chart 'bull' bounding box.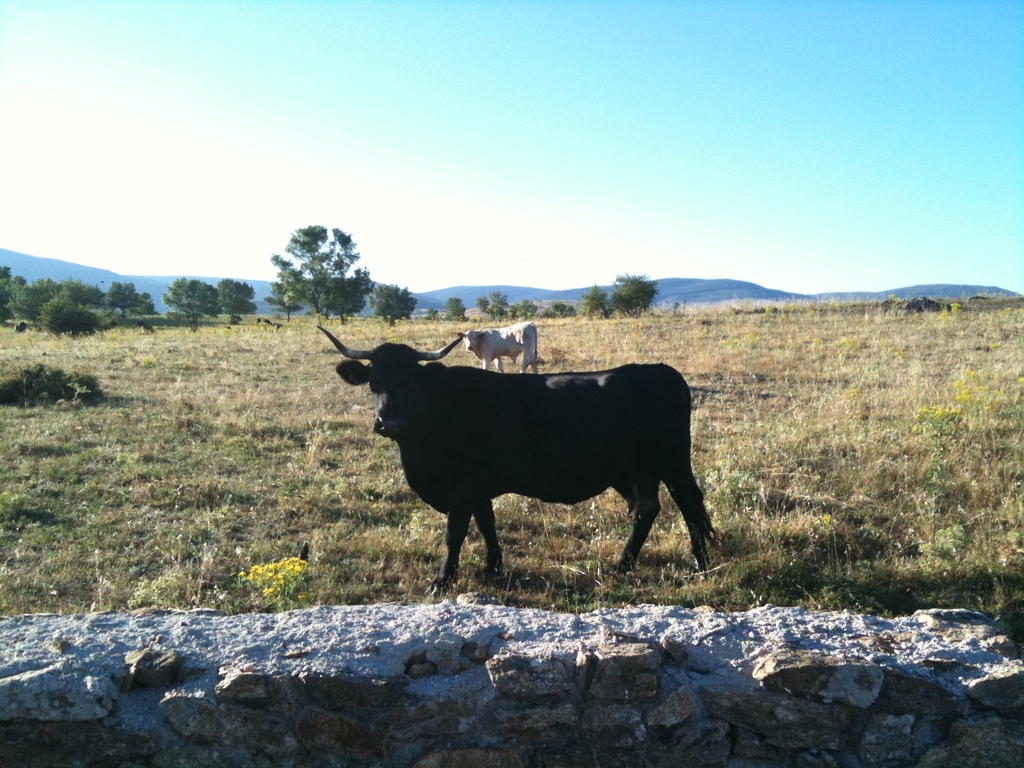
Charted: left=456, top=316, right=543, bottom=378.
